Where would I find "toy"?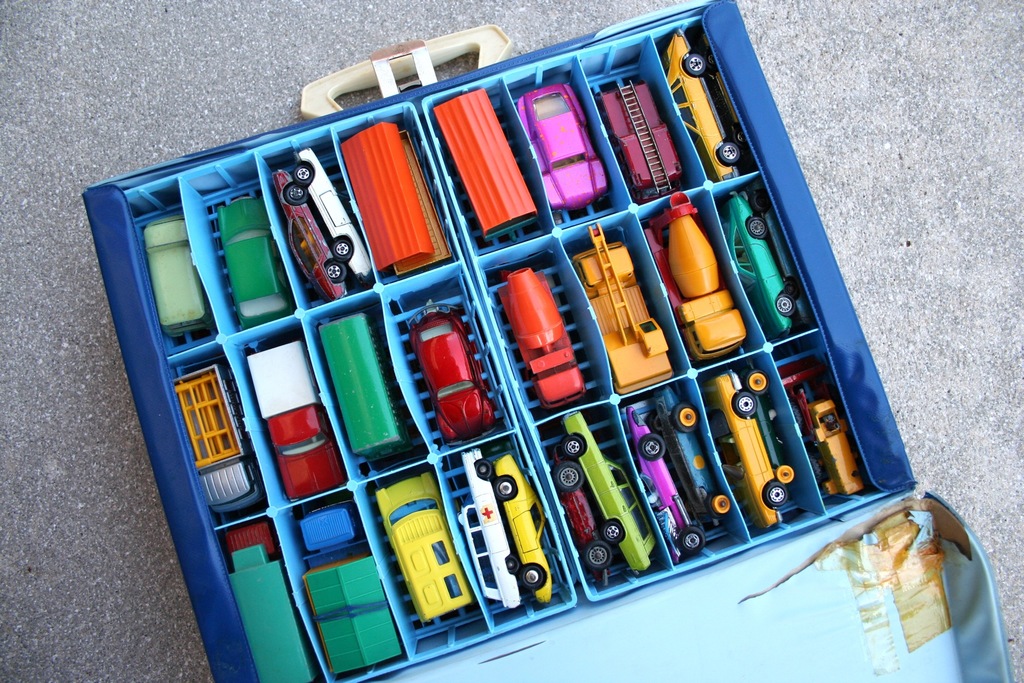
At box(666, 195, 733, 349).
